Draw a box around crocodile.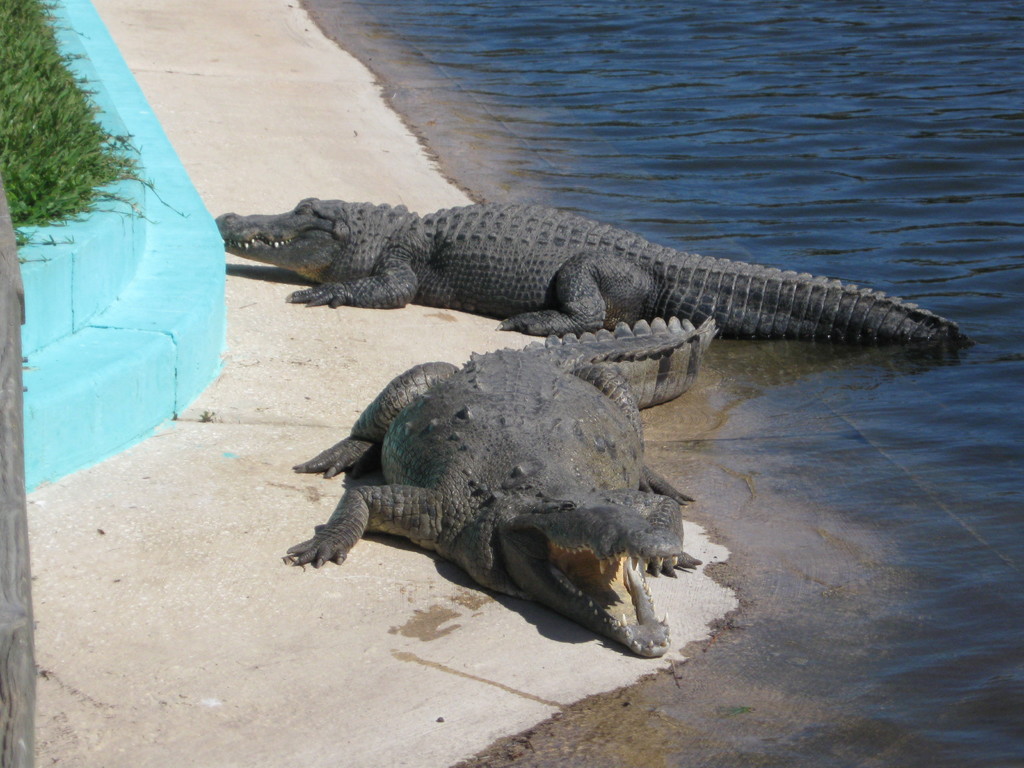
rect(217, 200, 972, 344).
